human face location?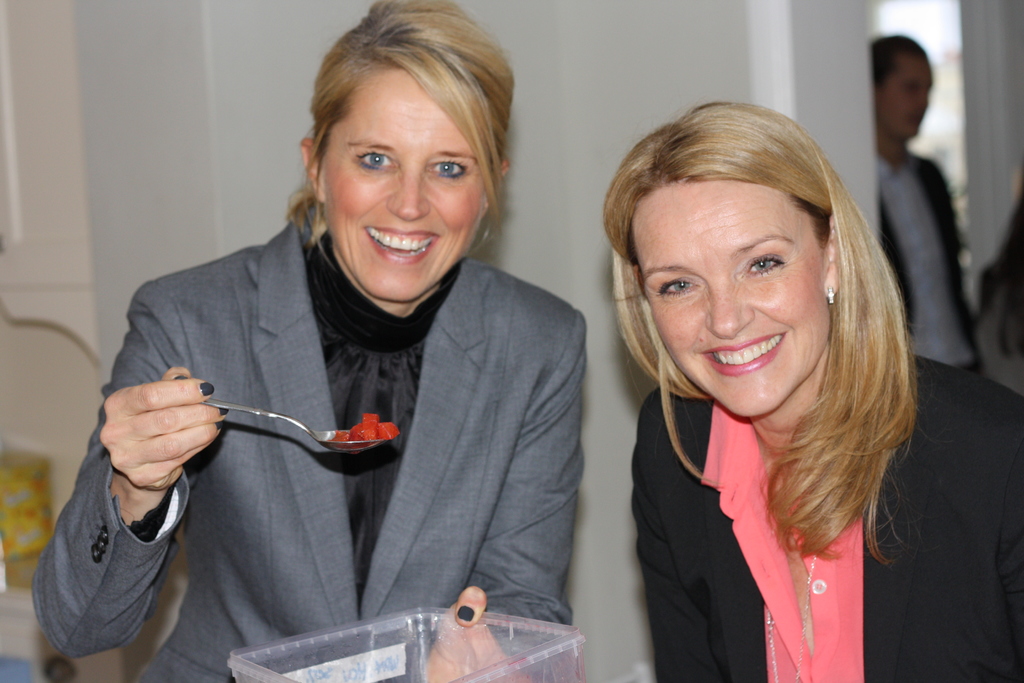
select_region(324, 67, 482, 298)
